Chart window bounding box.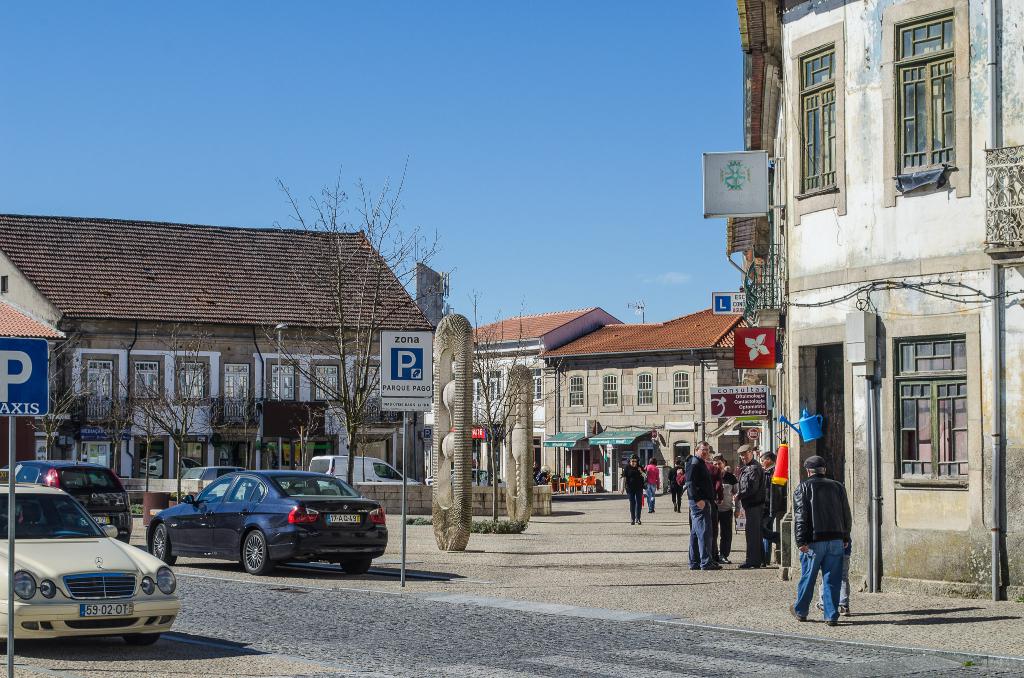
Charted: 181, 444, 204, 467.
